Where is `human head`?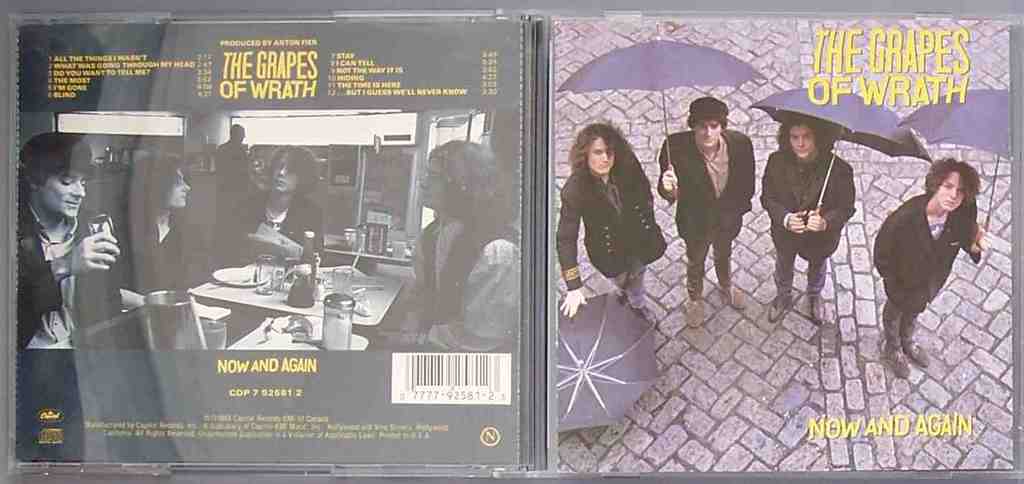
bbox=(924, 162, 981, 209).
